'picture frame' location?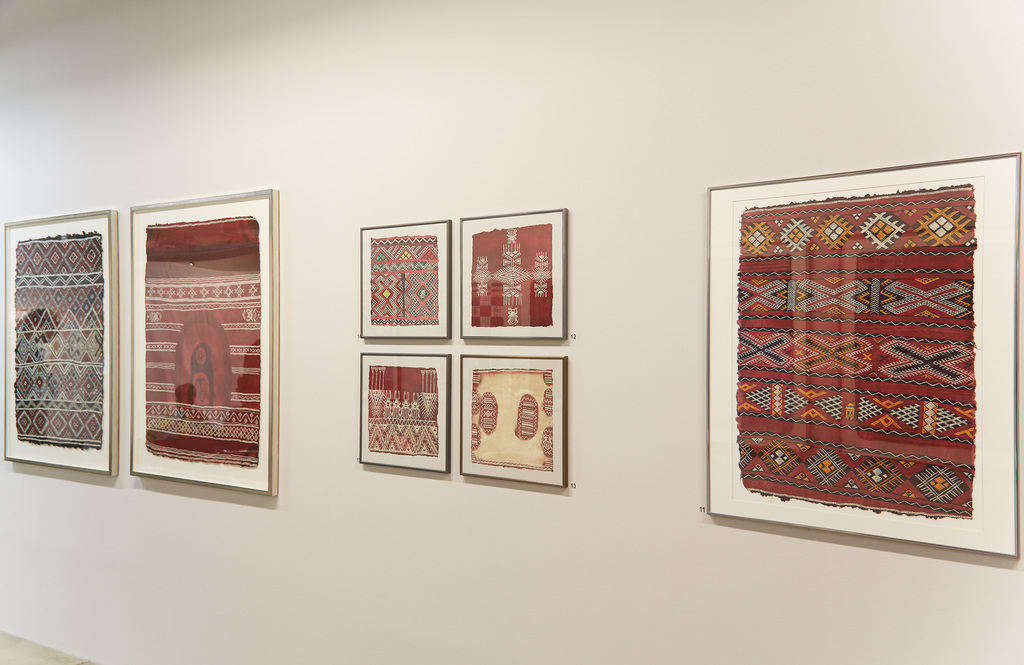
bbox=[4, 210, 118, 474]
